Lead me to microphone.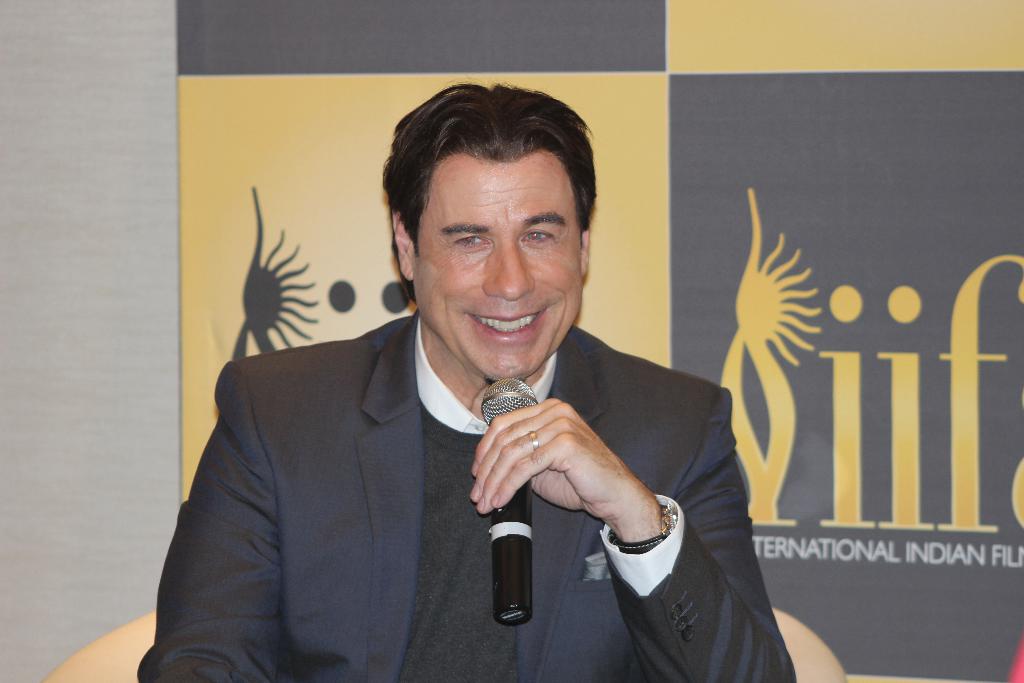
Lead to x1=481, y1=377, x2=538, y2=631.
